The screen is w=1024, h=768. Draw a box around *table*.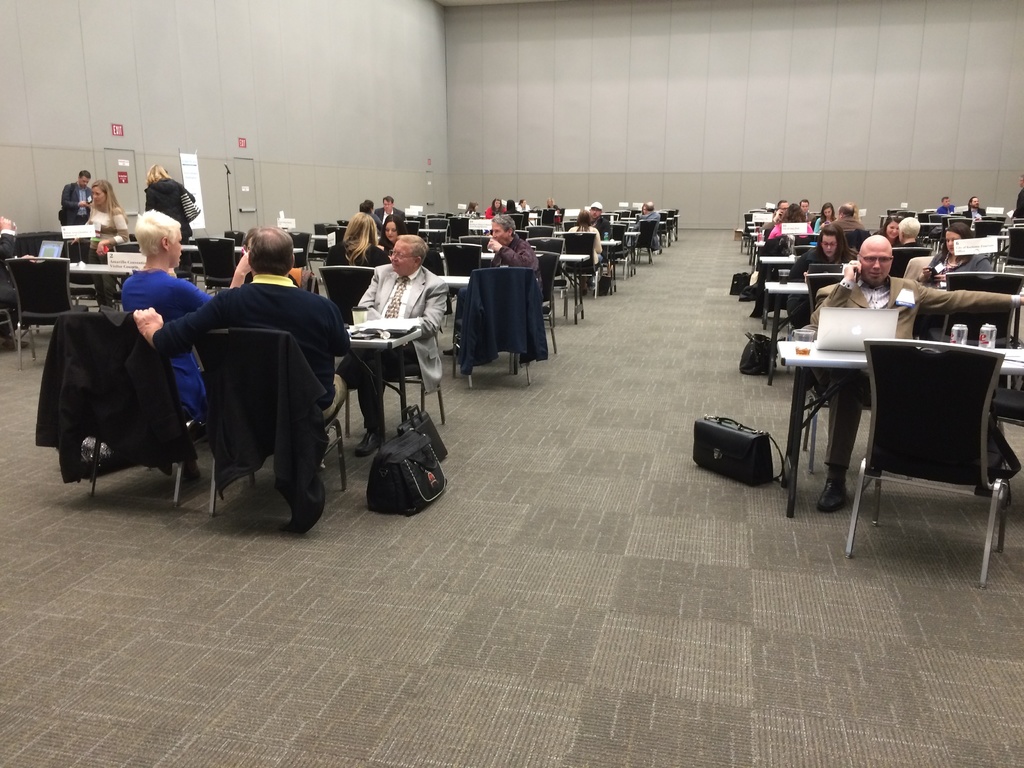
pyautogui.locateOnScreen(346, 320, 424, 464).
